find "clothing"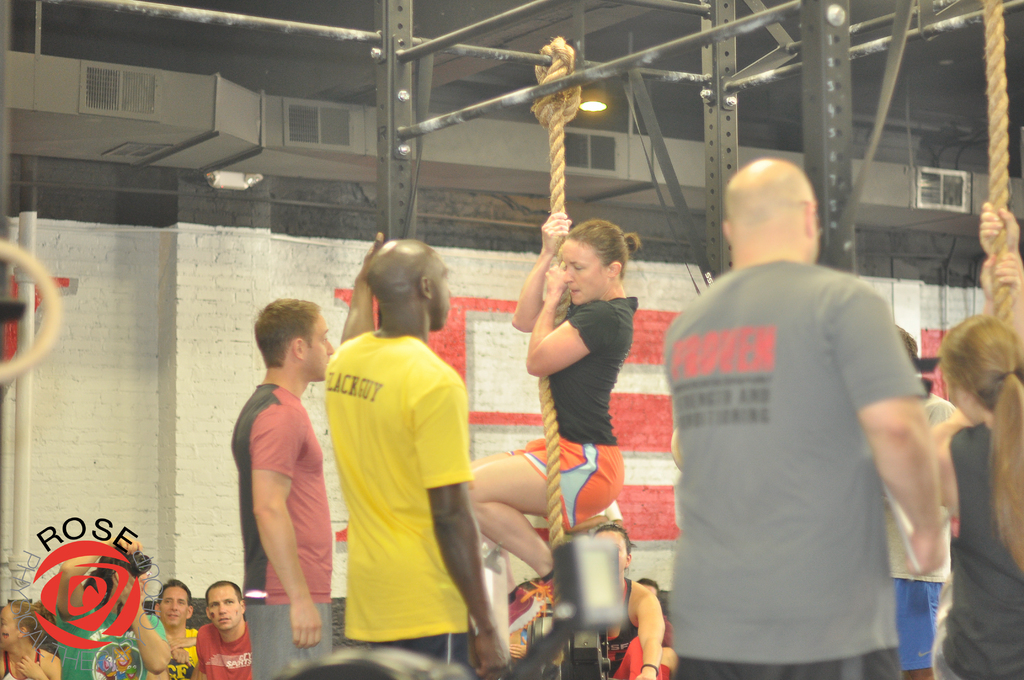
bbox=[499, 296, 642, 538]
